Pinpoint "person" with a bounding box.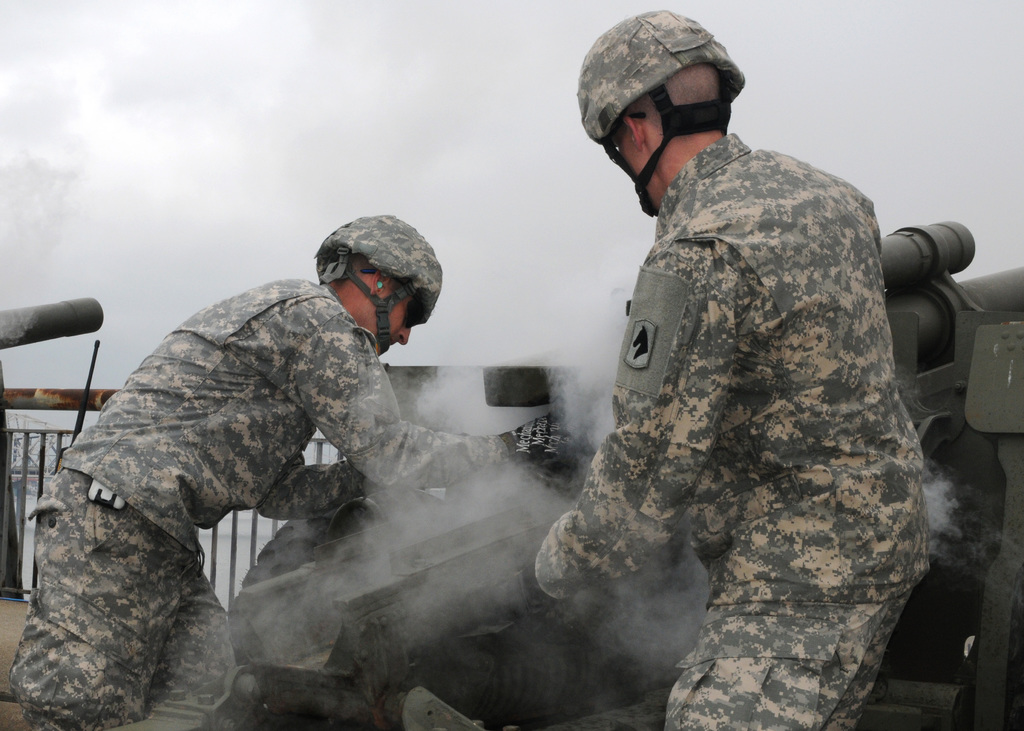
9:209:508:725.
